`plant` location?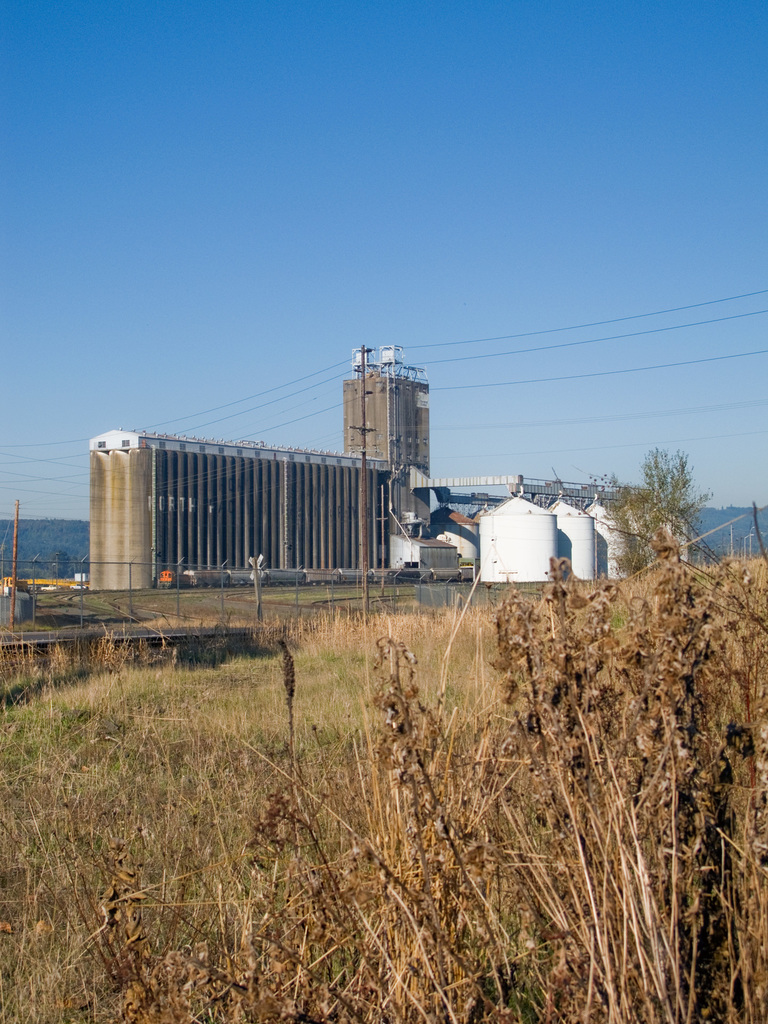
<region>559, 440, 712, 576</region>
